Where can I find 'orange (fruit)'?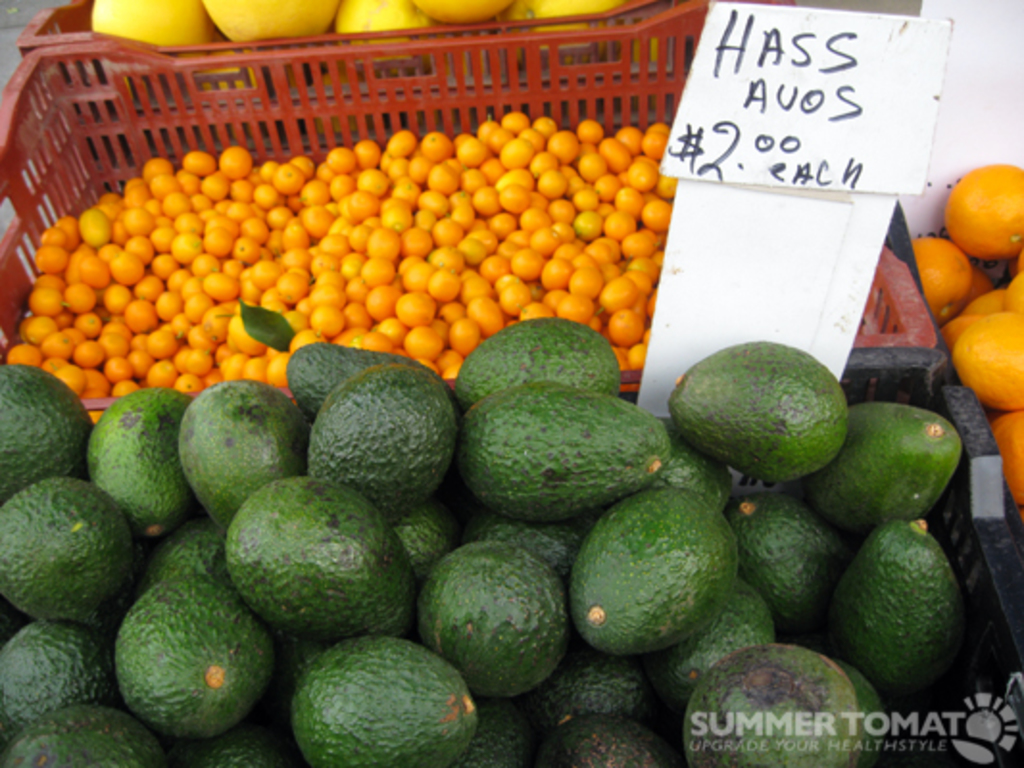
You can find it at left=209, top=207, right=225, bottom=230.
